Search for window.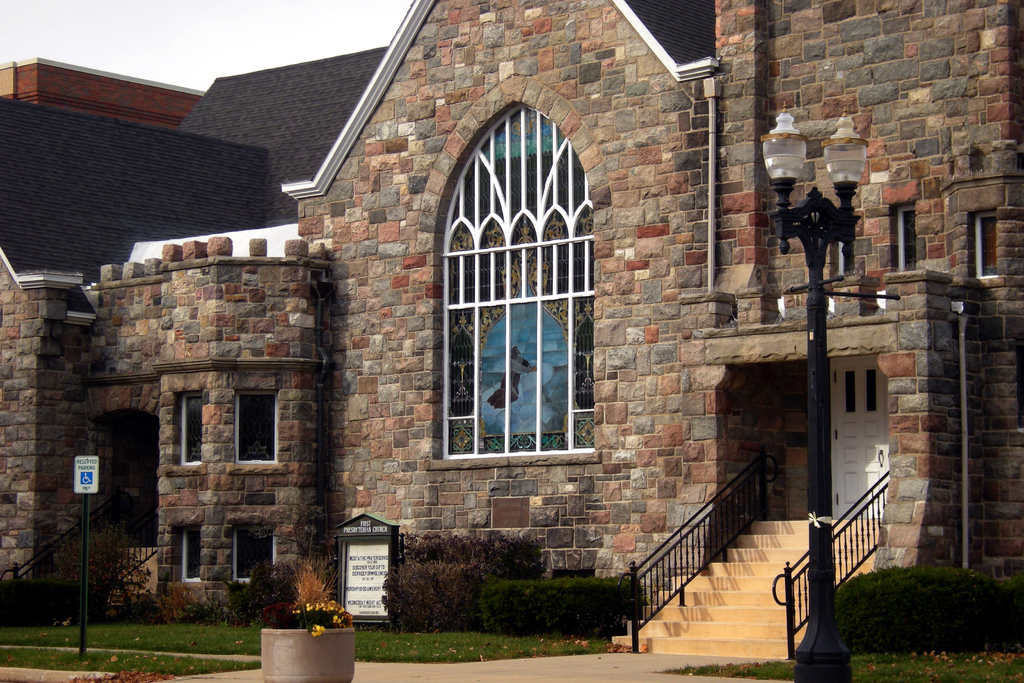
Found at box=[232, 386, 278, 469].
